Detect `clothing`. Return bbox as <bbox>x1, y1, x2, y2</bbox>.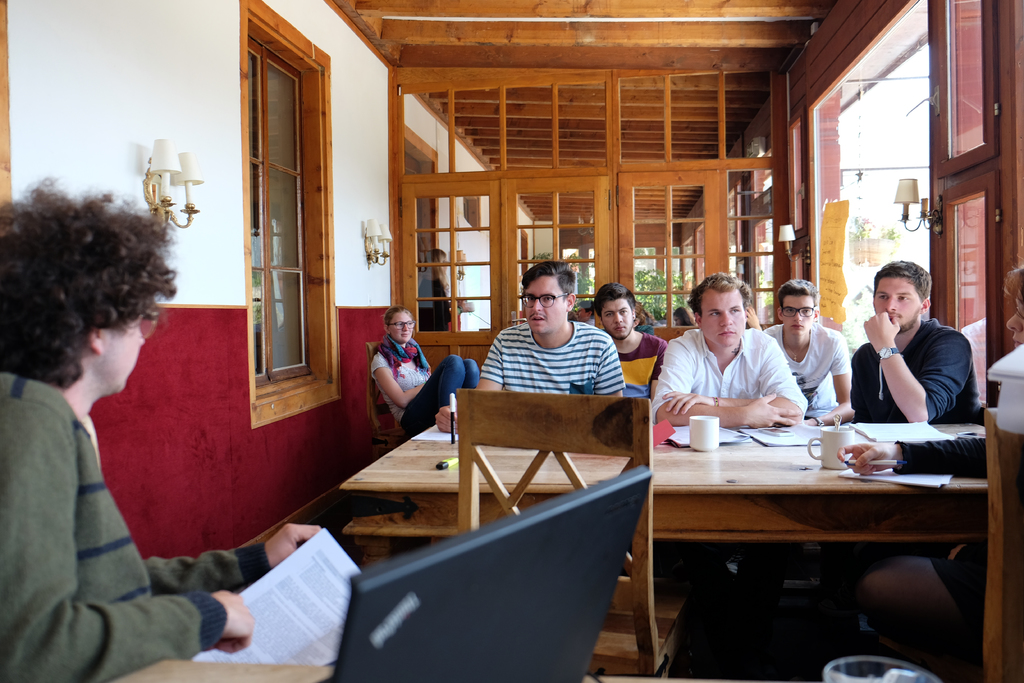
<bbox>654, 327, 805, 423</bbox>.
